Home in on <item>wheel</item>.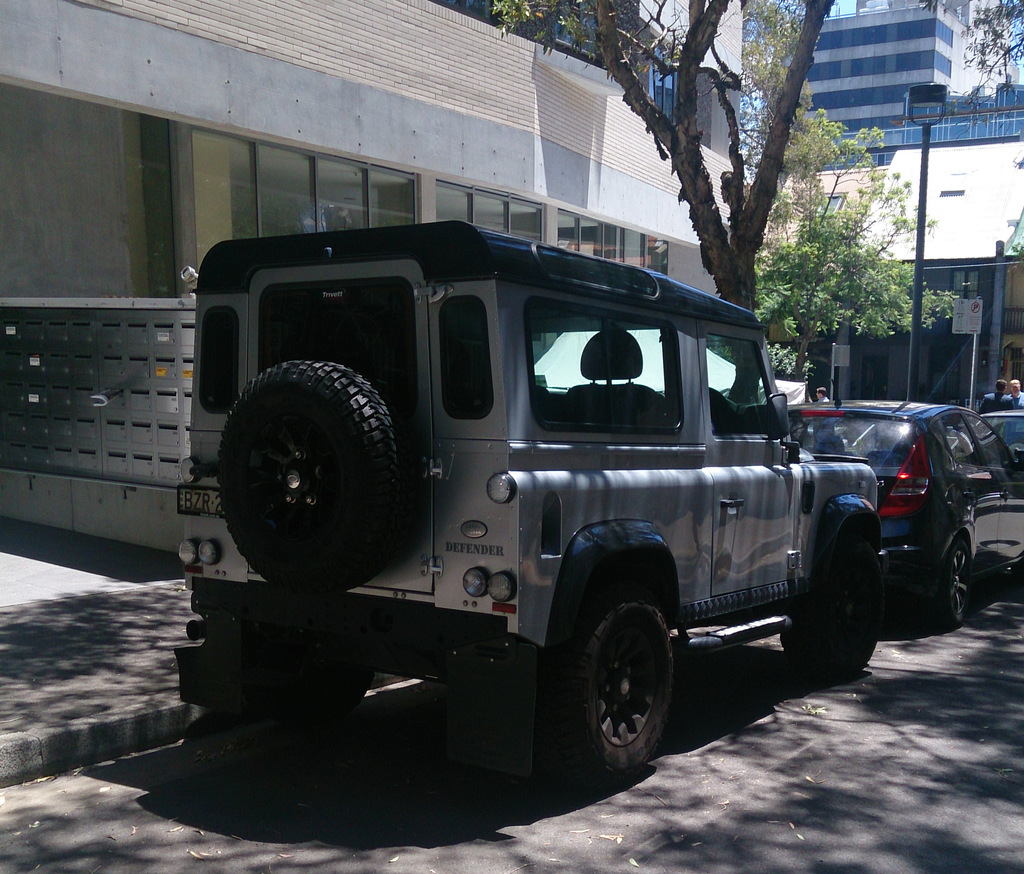
Homed in at [left=220, top=353, right=406, bottom=586].
